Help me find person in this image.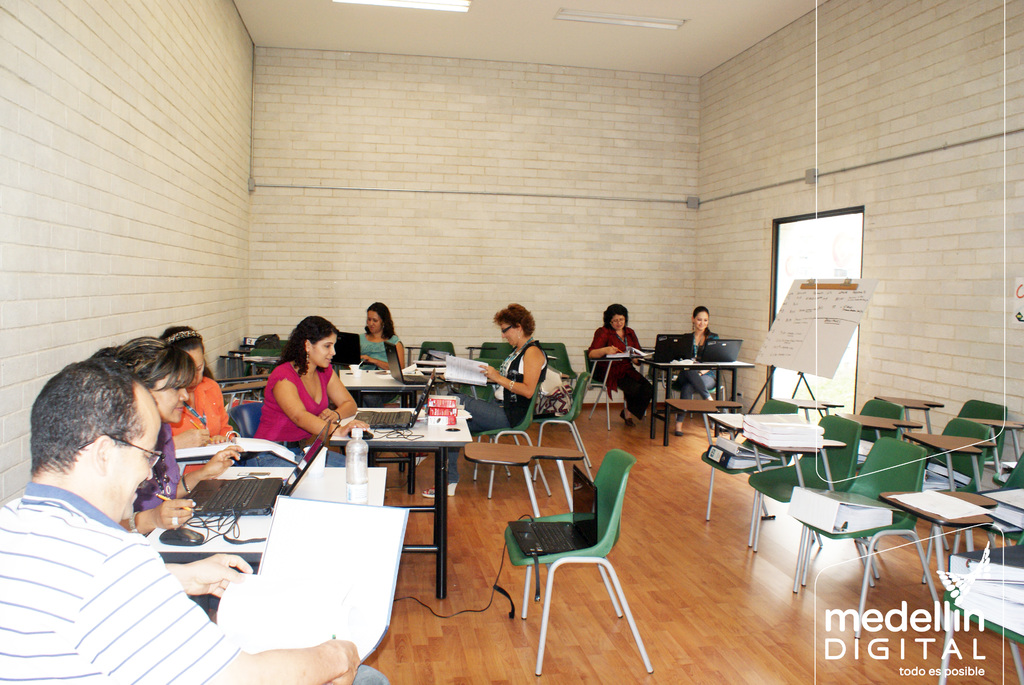
Found it: <region>152, 324, 237, 449</region>.
